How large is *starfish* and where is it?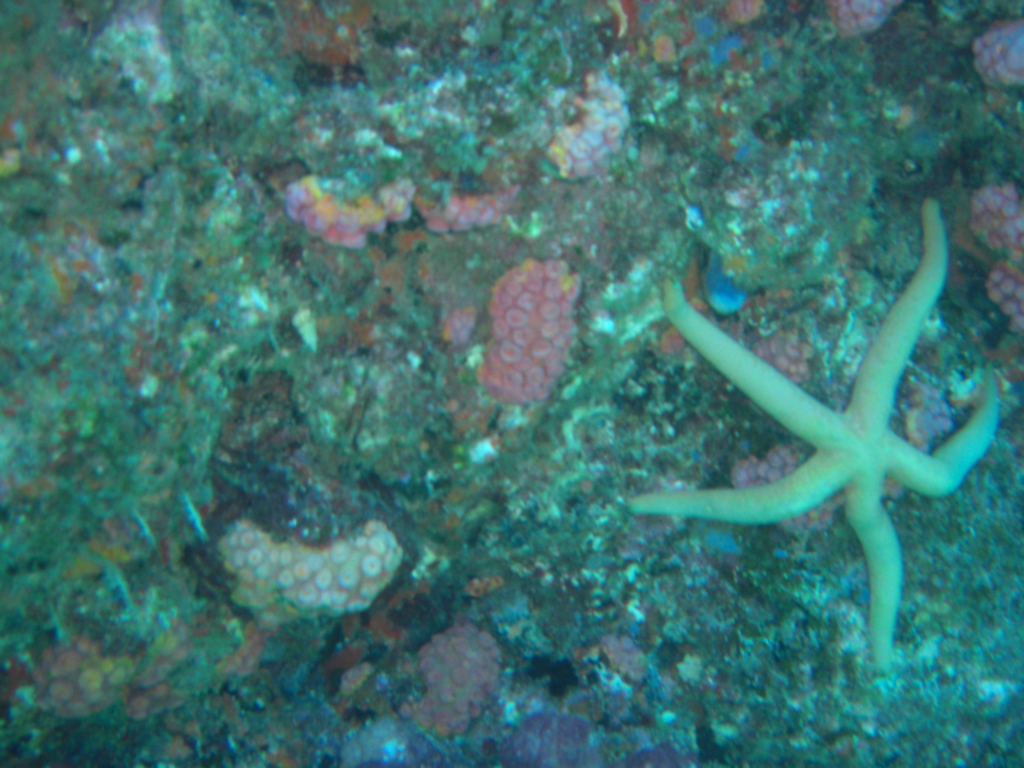
Bounding box: (635,192,1011,648).
